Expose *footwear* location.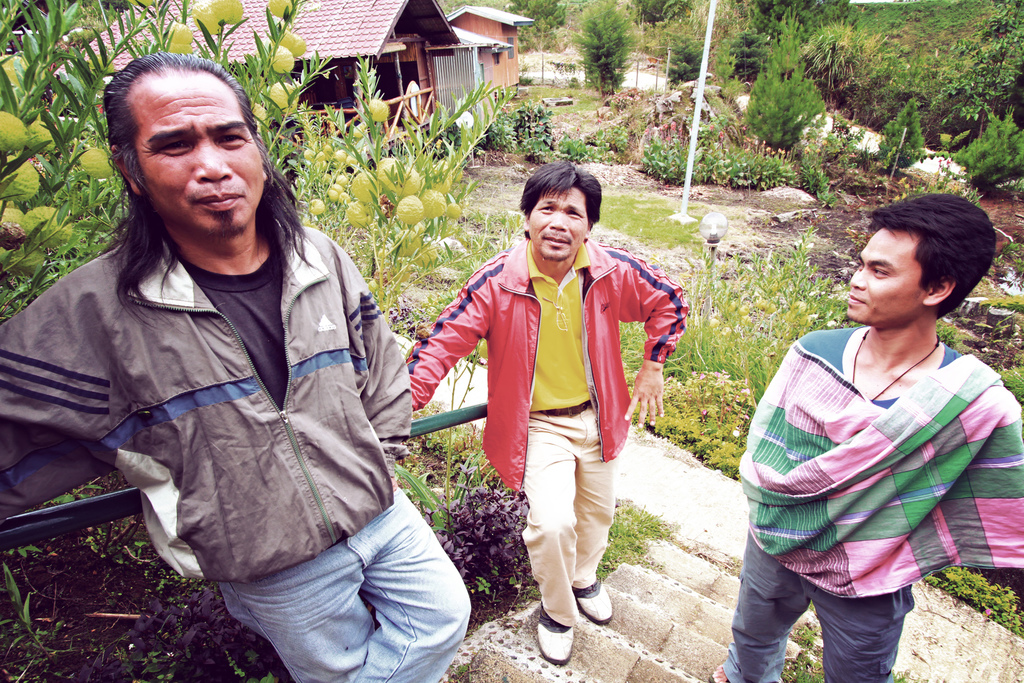
Exposed at x1=706 y1=662 x2=731 y2=682.
